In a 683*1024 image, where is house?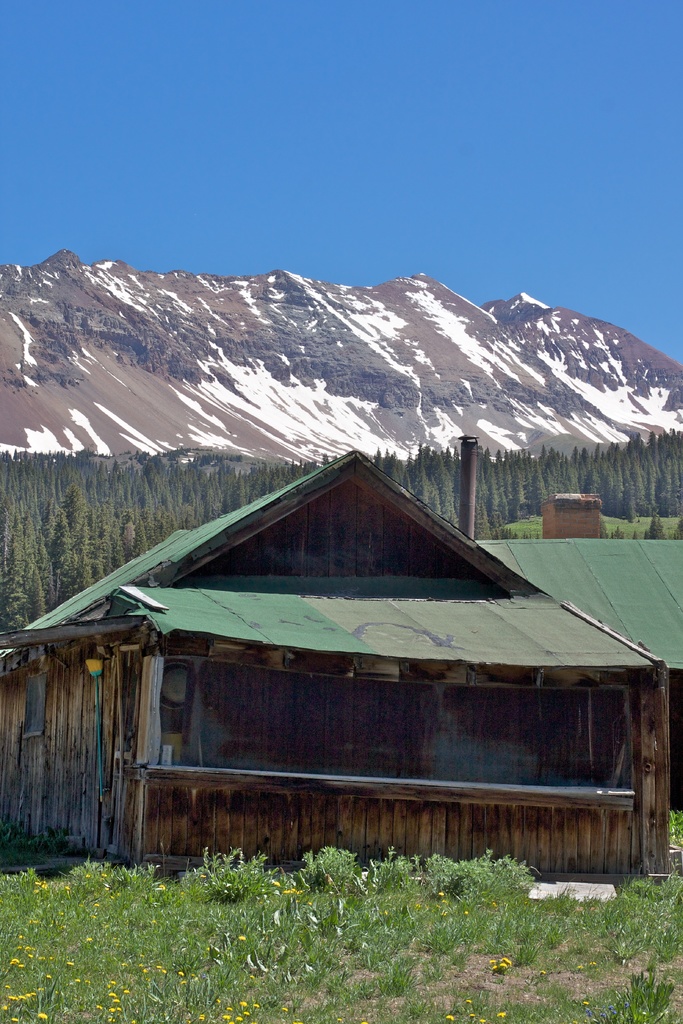
bbox(0, 442, 682, 897).
